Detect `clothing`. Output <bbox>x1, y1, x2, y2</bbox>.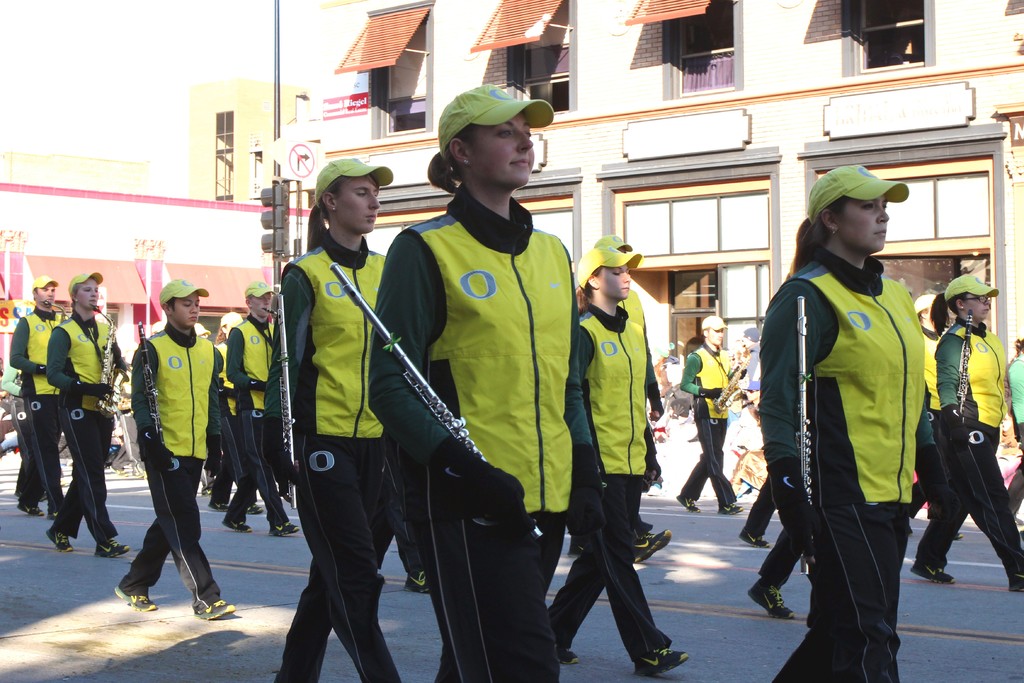
<bbox>550, 299, 678, 662</bbox>.
